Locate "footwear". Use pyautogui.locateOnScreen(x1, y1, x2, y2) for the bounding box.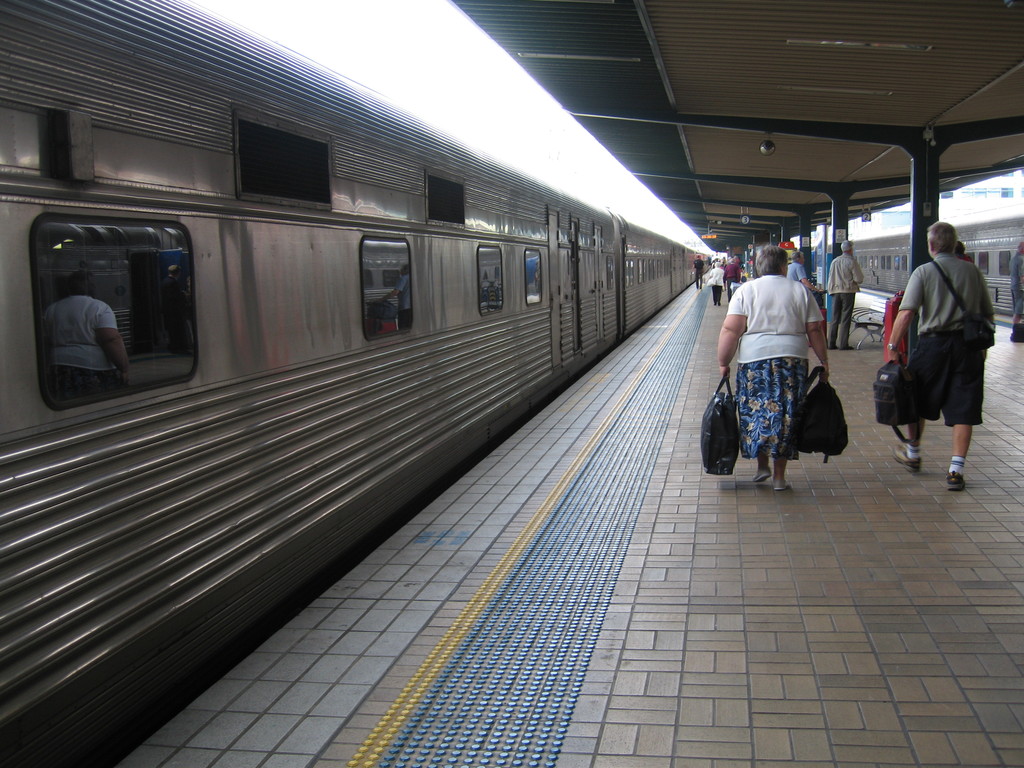
pyautogui.locateOnScreen(753, 466, 769, 484).
